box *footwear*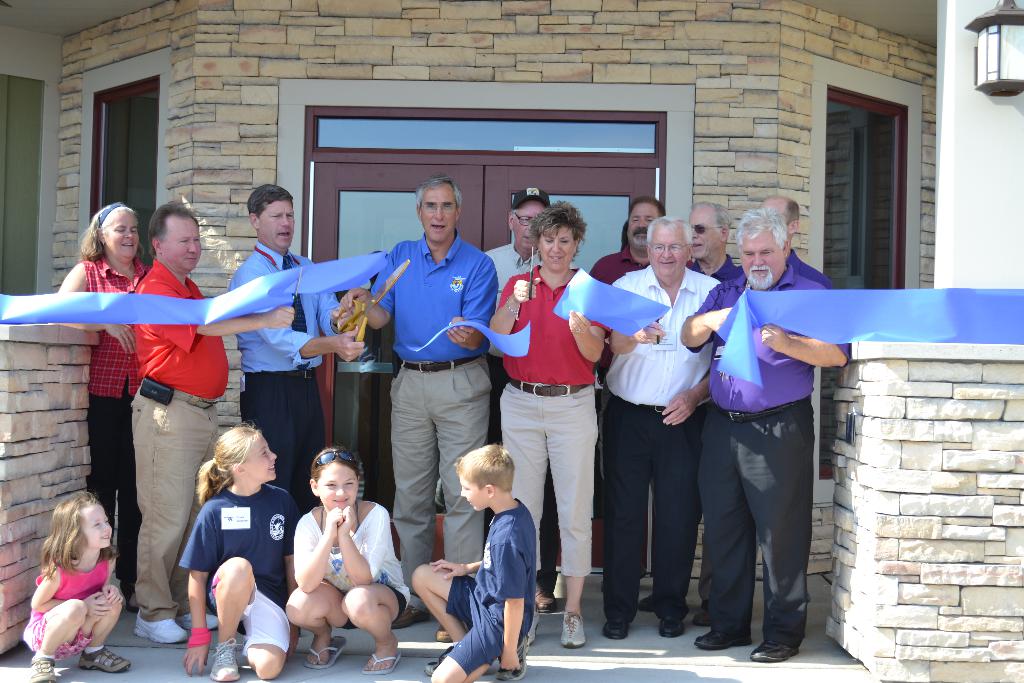
region(750, 639, 799, 662)
